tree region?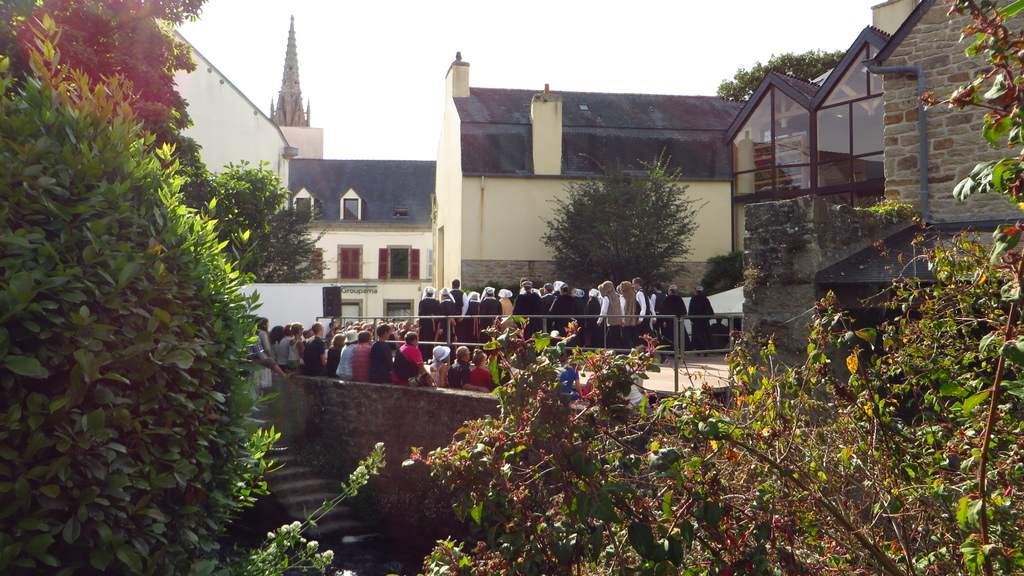
bbox=[715, 45, 855, 88]
